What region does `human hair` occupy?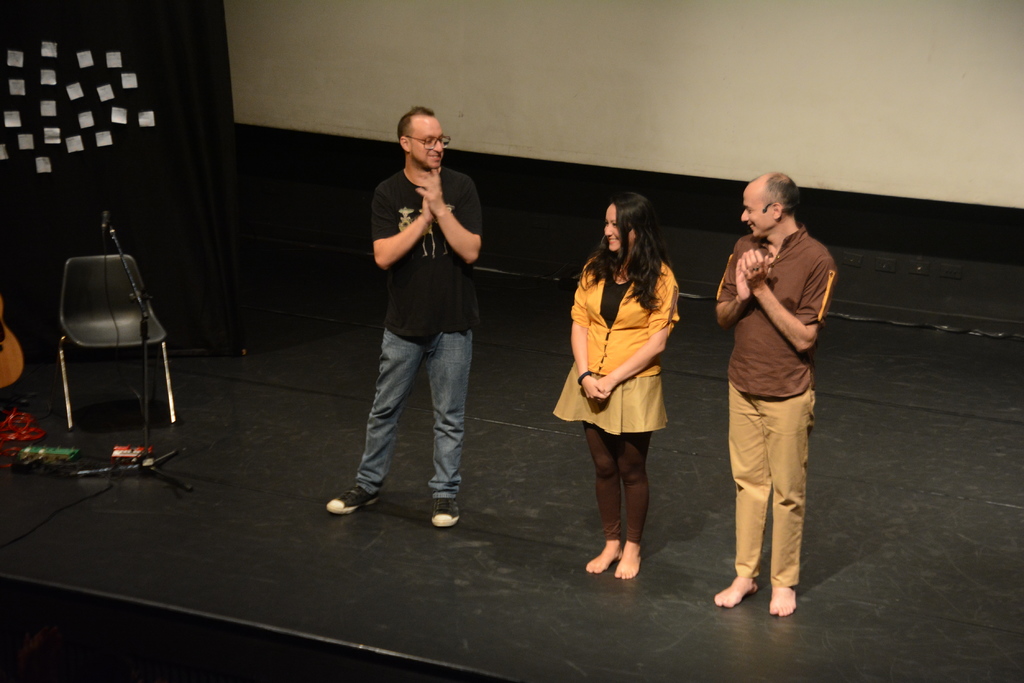
bbox=[767, 169, 801, 214].
